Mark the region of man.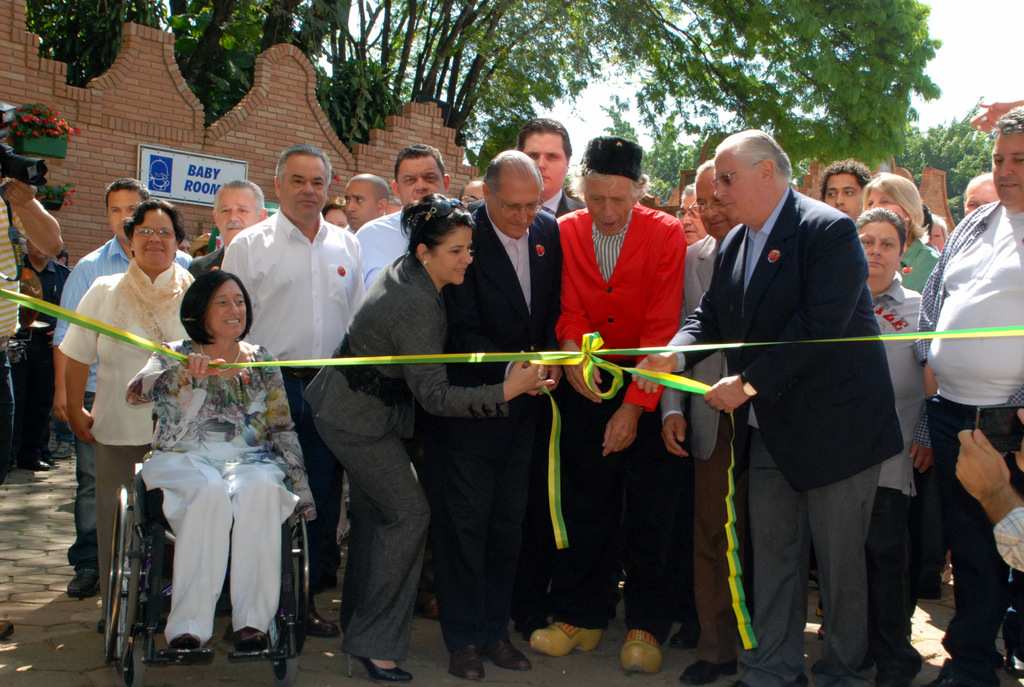
Region: {"x1": 680, "y1": 162, "x2": 783, "y2": 686}.
